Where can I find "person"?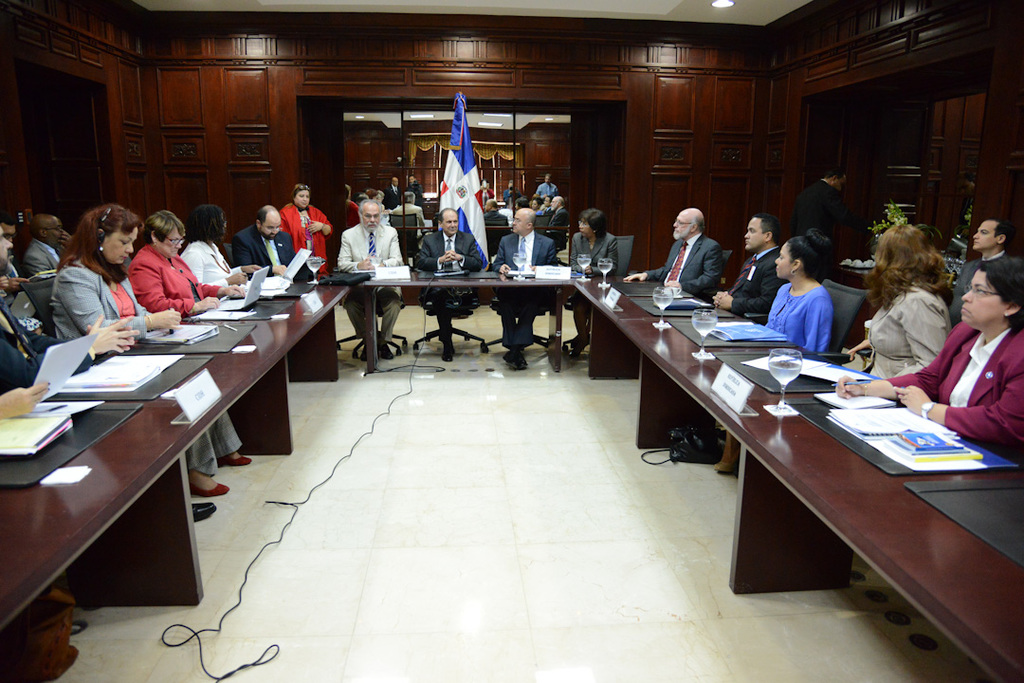
You can find it at 274 177 334 272.
